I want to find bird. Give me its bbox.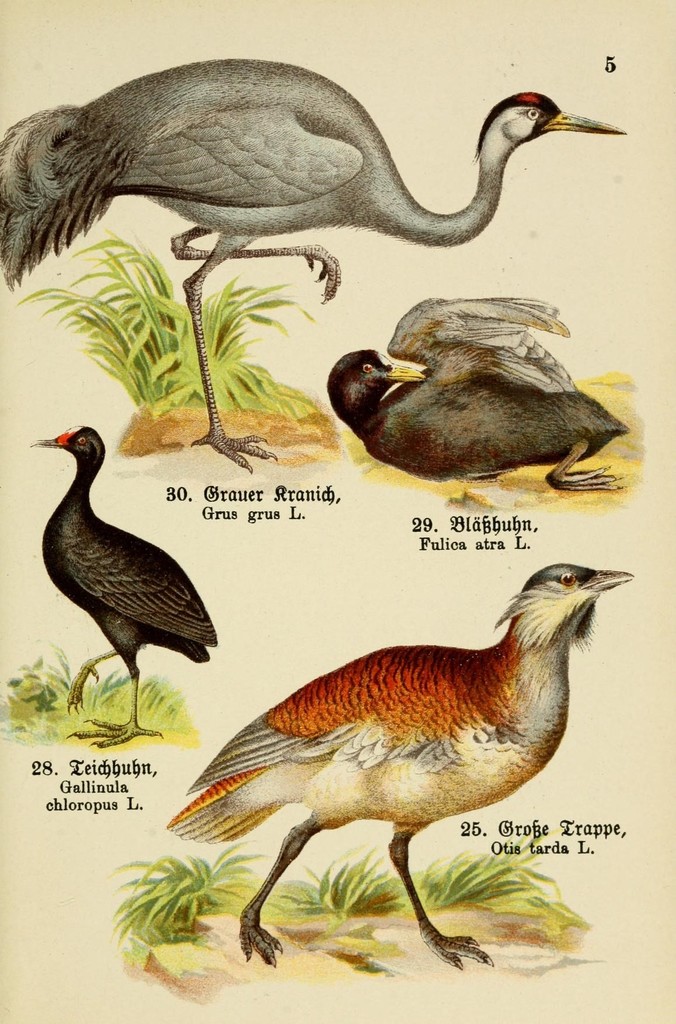
{"left": 145, "top": 557, "right": 636, "bottom": 963}.
